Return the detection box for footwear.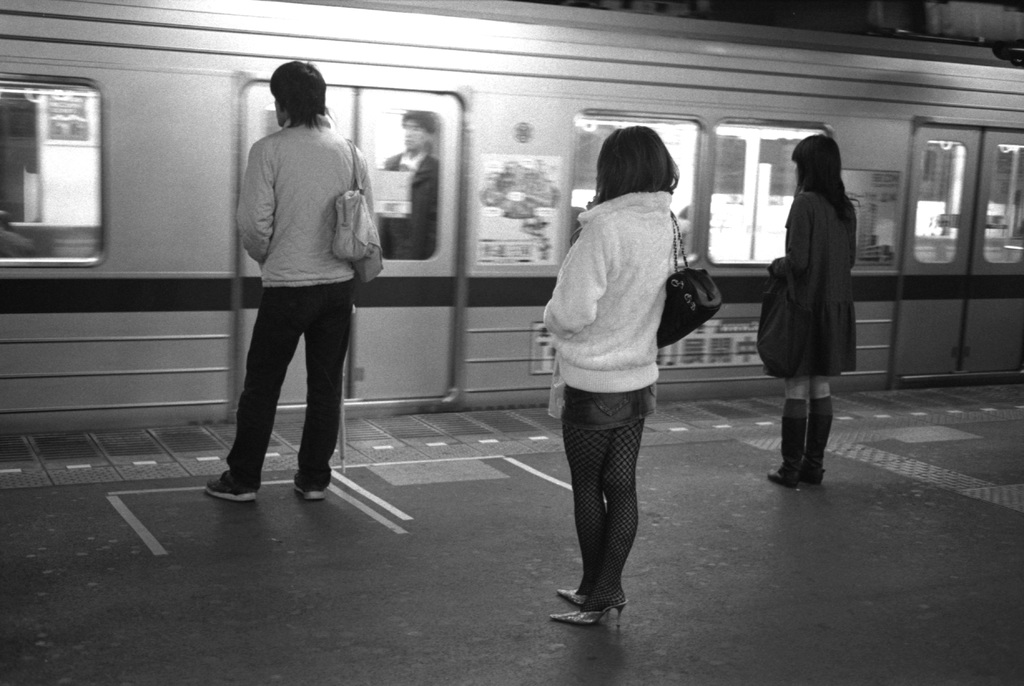
548:587:629:630.
